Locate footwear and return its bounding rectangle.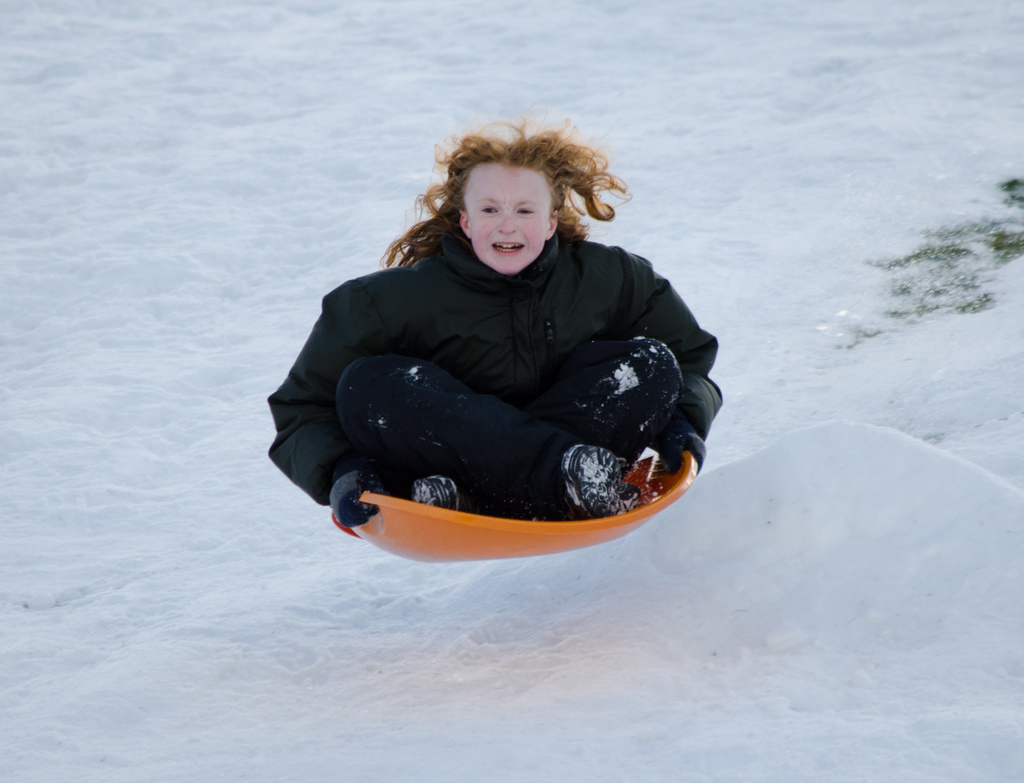
[x1=410, y1=470, x2=467, y2=512].
